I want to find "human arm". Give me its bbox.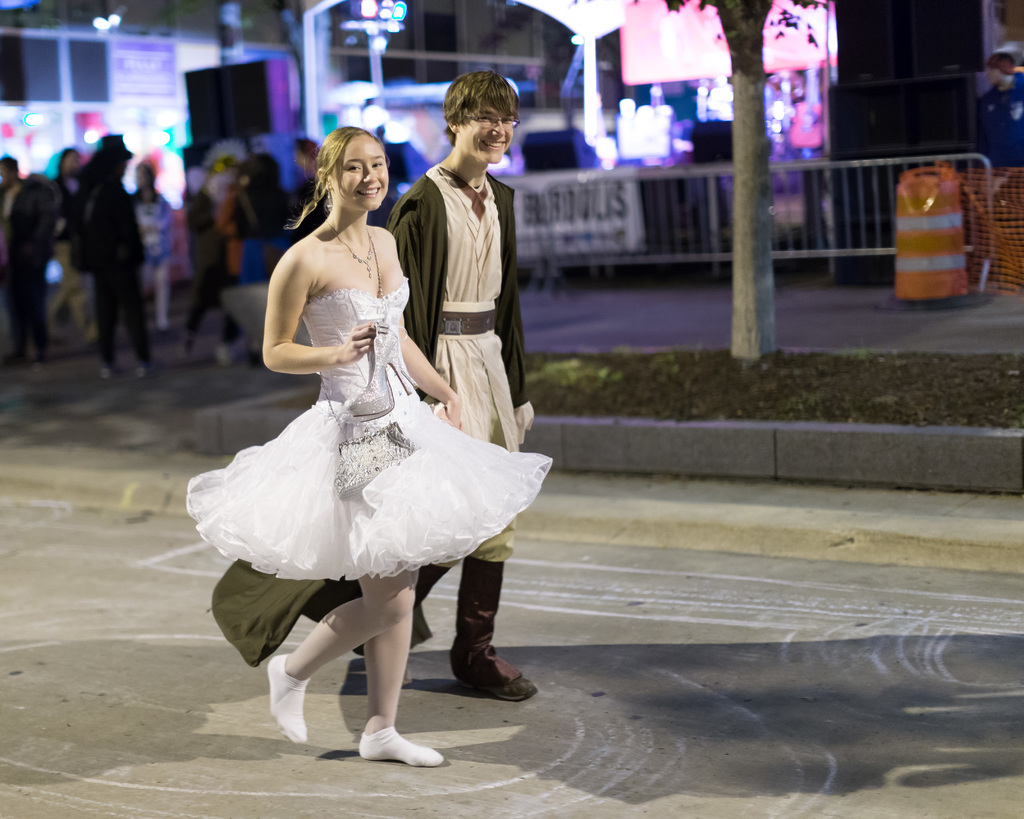
region(237, 265, 321, 392).
